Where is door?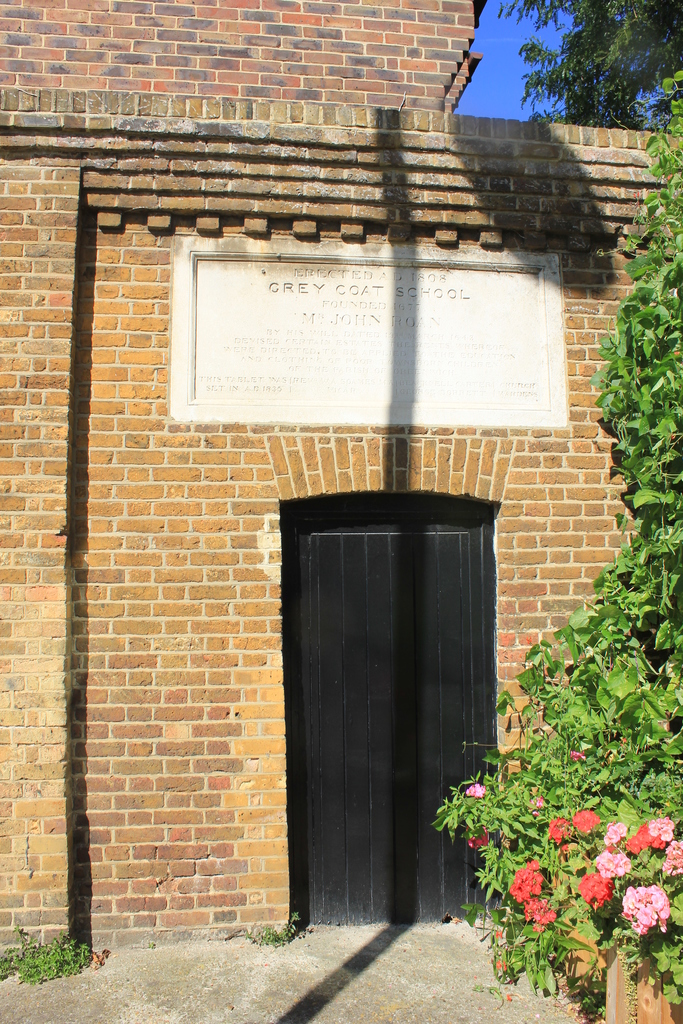
bbox=[276, 508, 493, 925].
